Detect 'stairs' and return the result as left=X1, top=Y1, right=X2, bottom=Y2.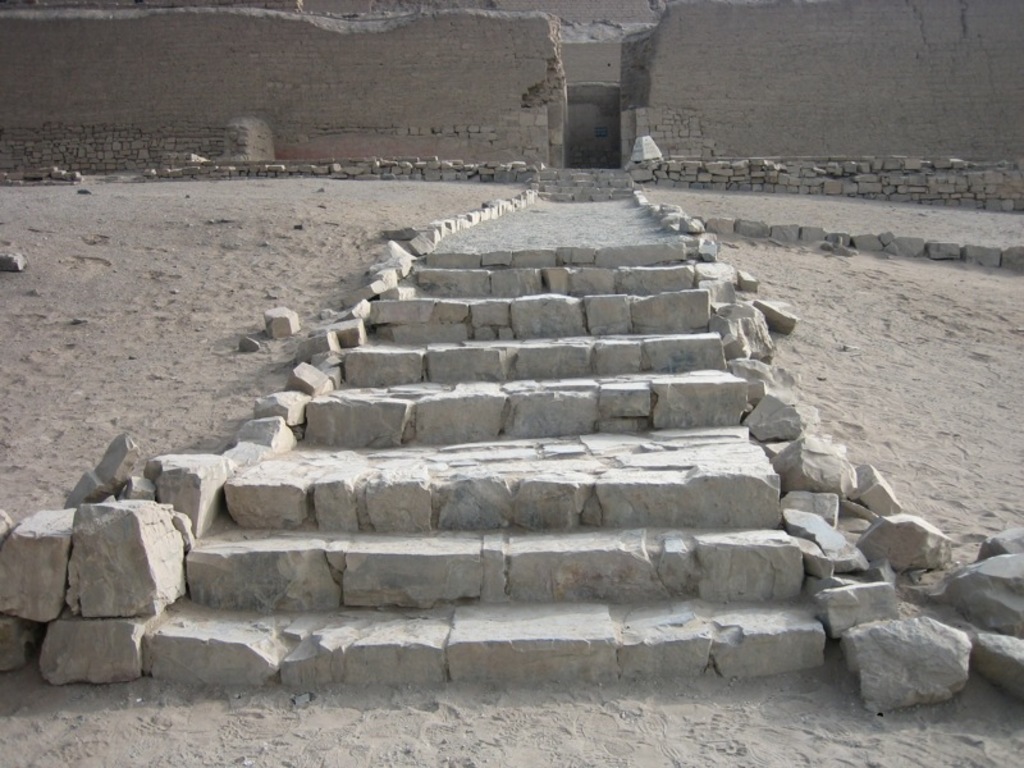
left=146, top=164, right=820, bottom=680.
